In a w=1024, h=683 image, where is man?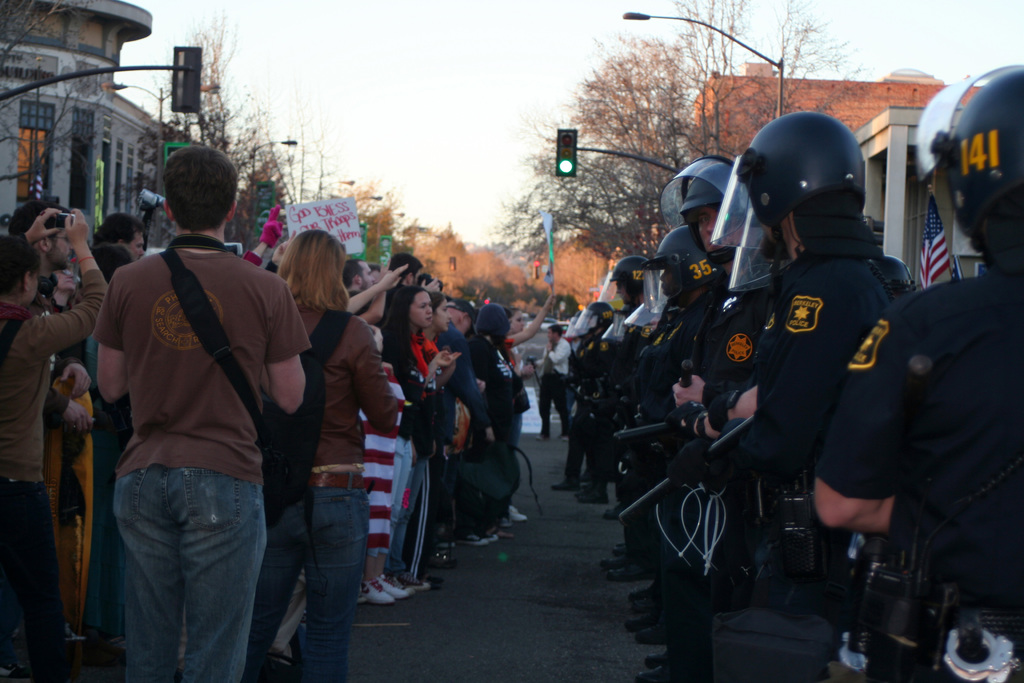
l=386, t=250, r=427, b=292.
